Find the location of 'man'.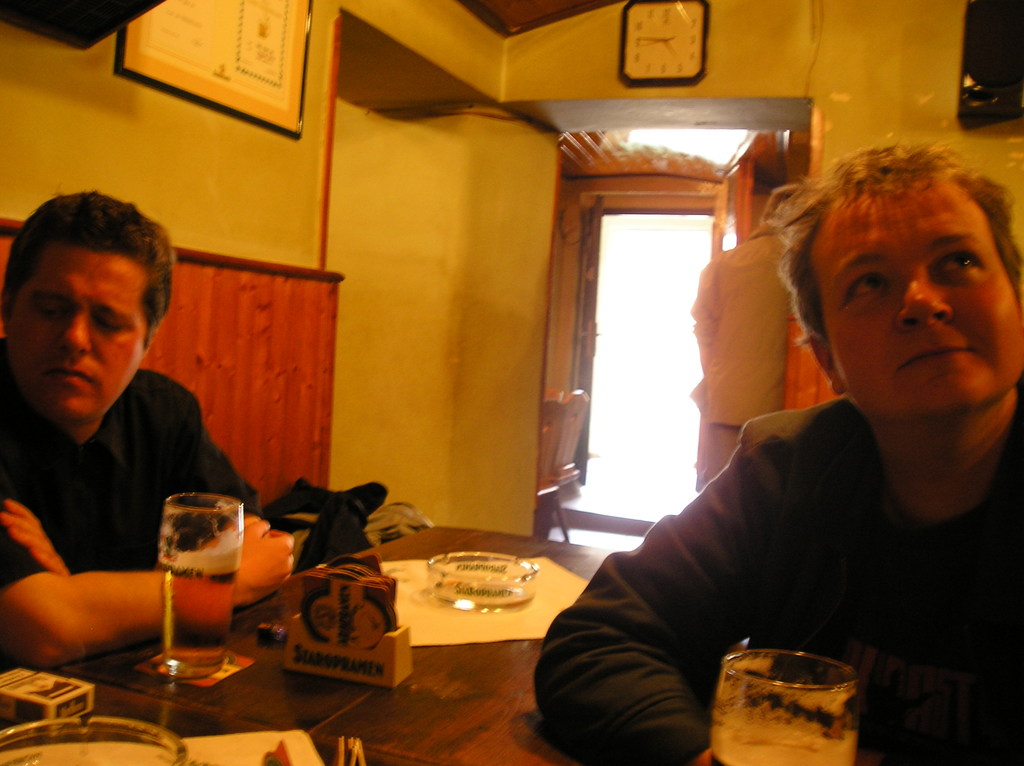
Location: region(526, 128, 1023, 765).
